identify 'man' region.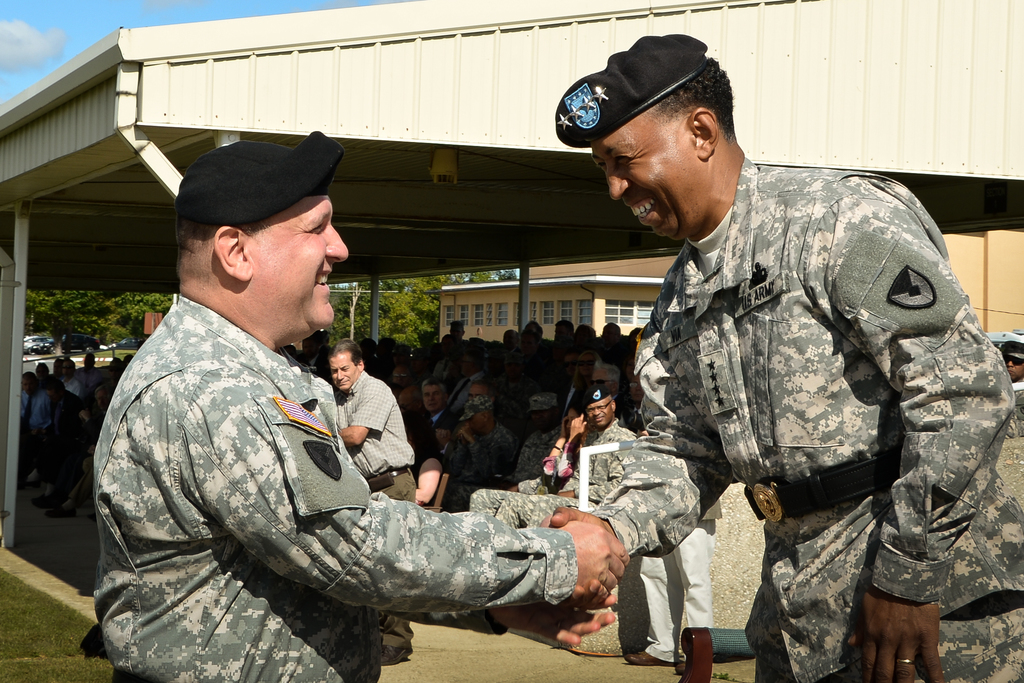
Region: box(537, 33, 1023, 682).
